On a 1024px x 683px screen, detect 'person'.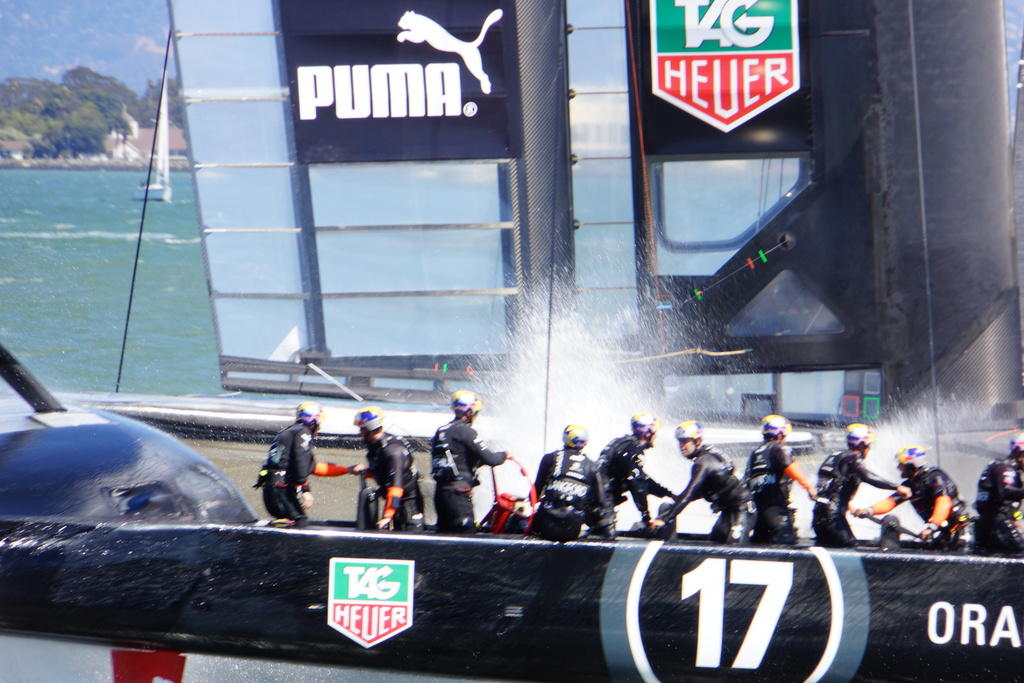
Rect(655, 414, 744, 549).
